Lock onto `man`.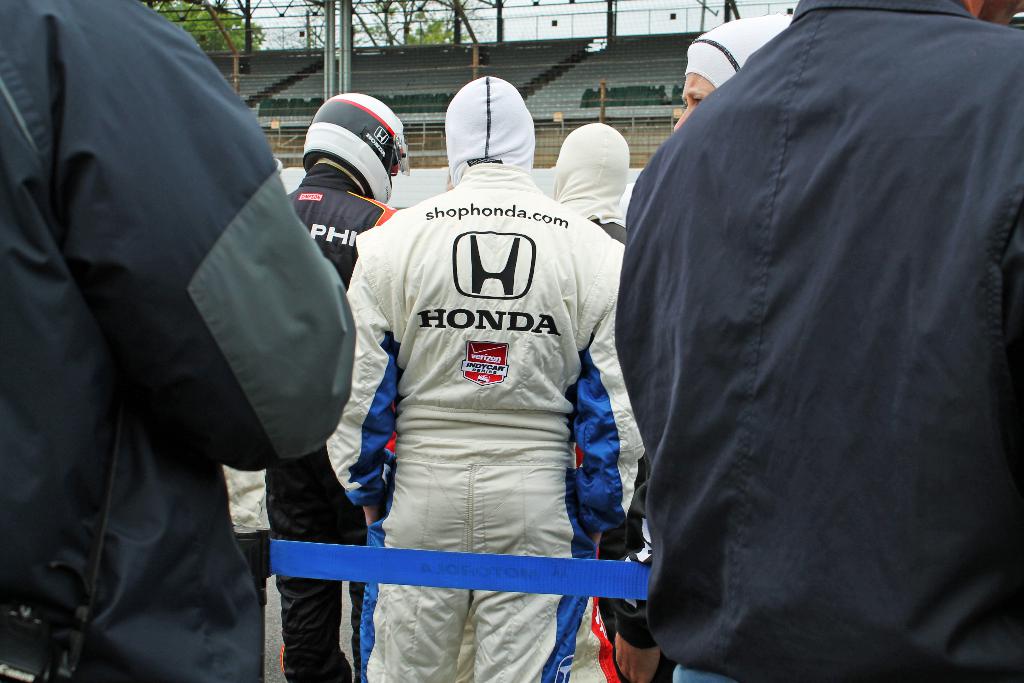
Locked: <bbox>280, 86, 397, 682</bbox>.
